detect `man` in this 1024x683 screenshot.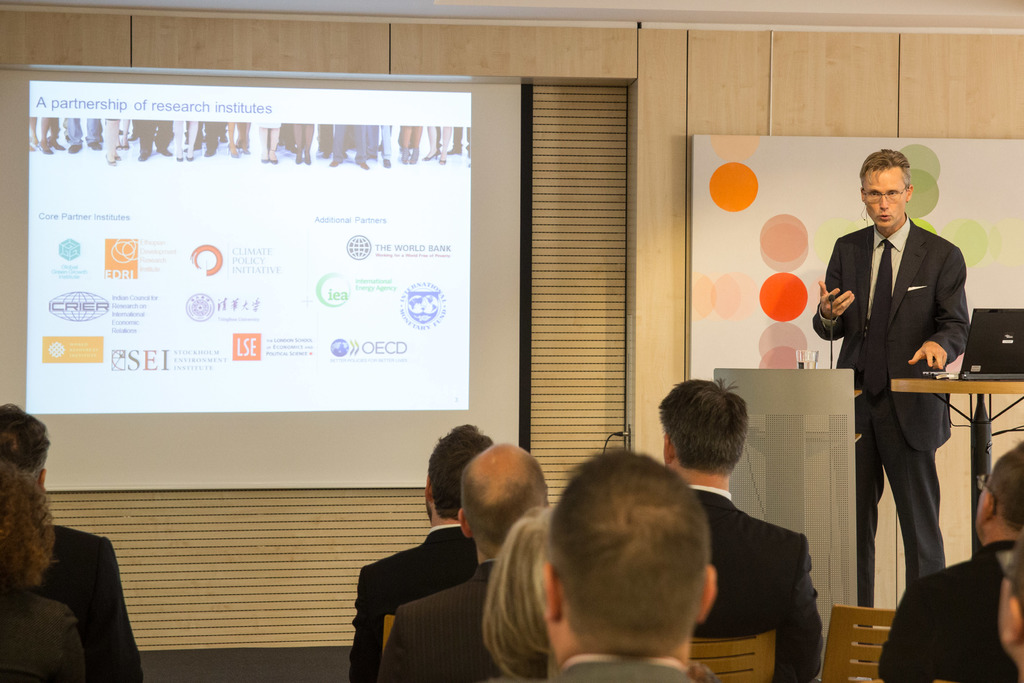
Detection: 350, 418, 496, 682.
